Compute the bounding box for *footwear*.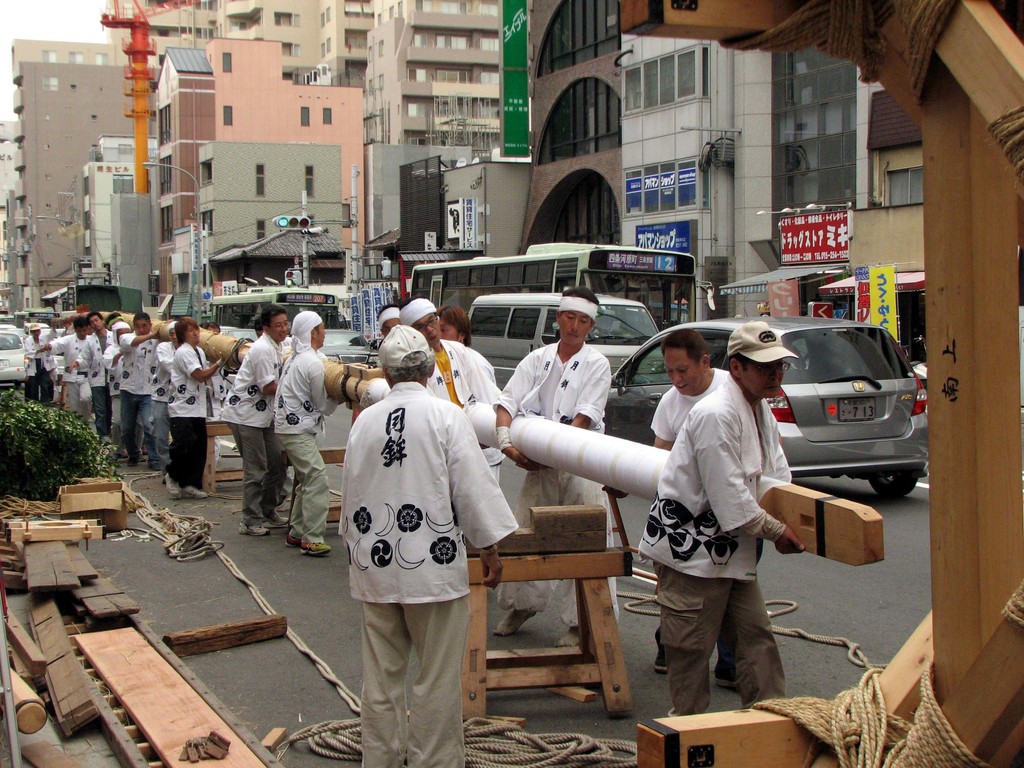
[x1=300, y1=535, x2=332, y2=556].
